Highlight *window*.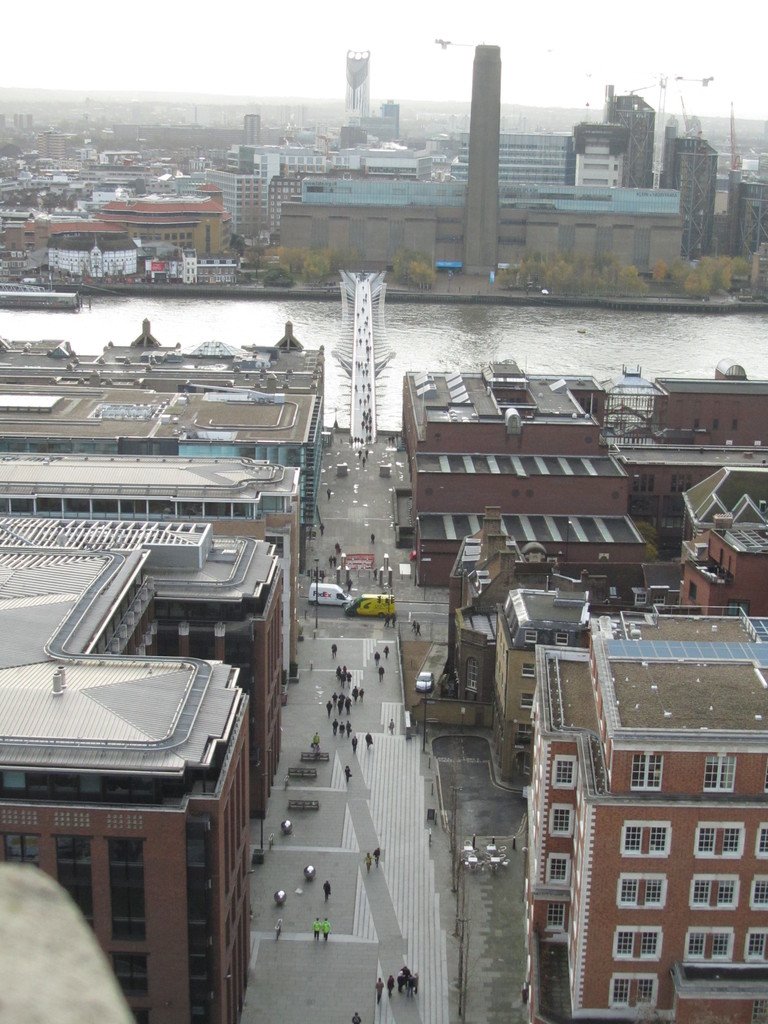
Highlighted region: [102,834,148,944].
